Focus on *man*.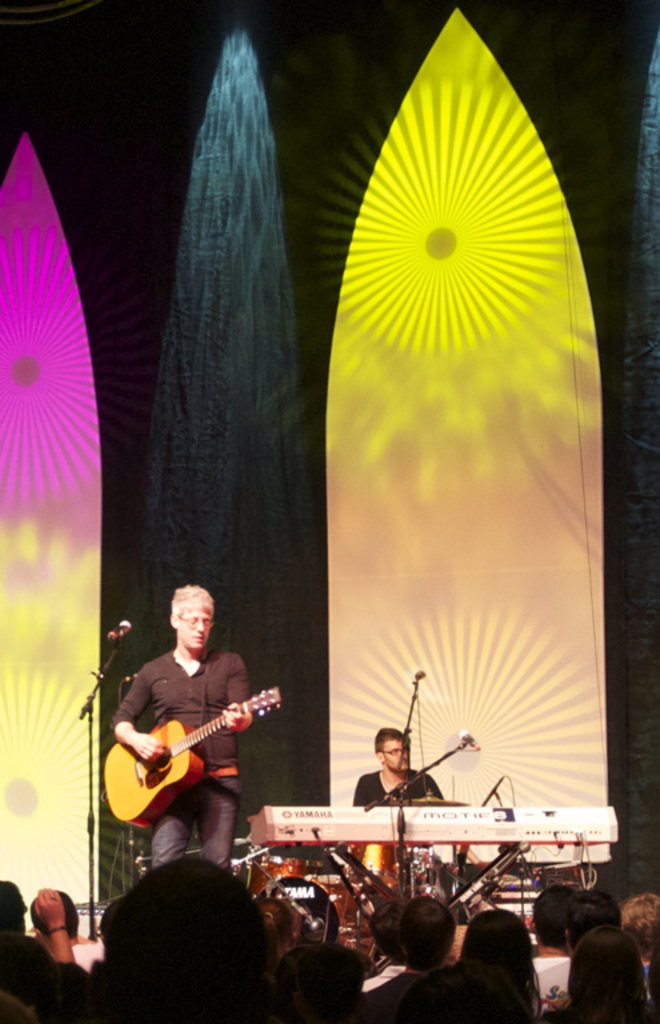
Focused at left=99, top=581, right=273, bottom=893.
